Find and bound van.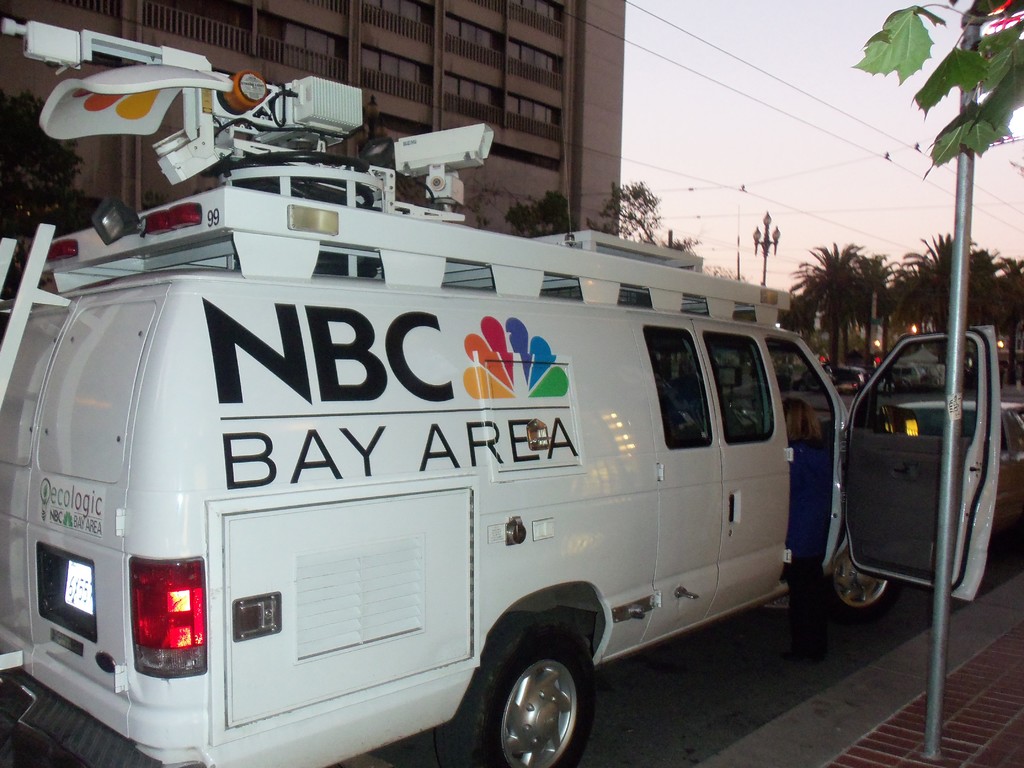
Bound: x1=0, y1=15, x2=1004, y2=767.
